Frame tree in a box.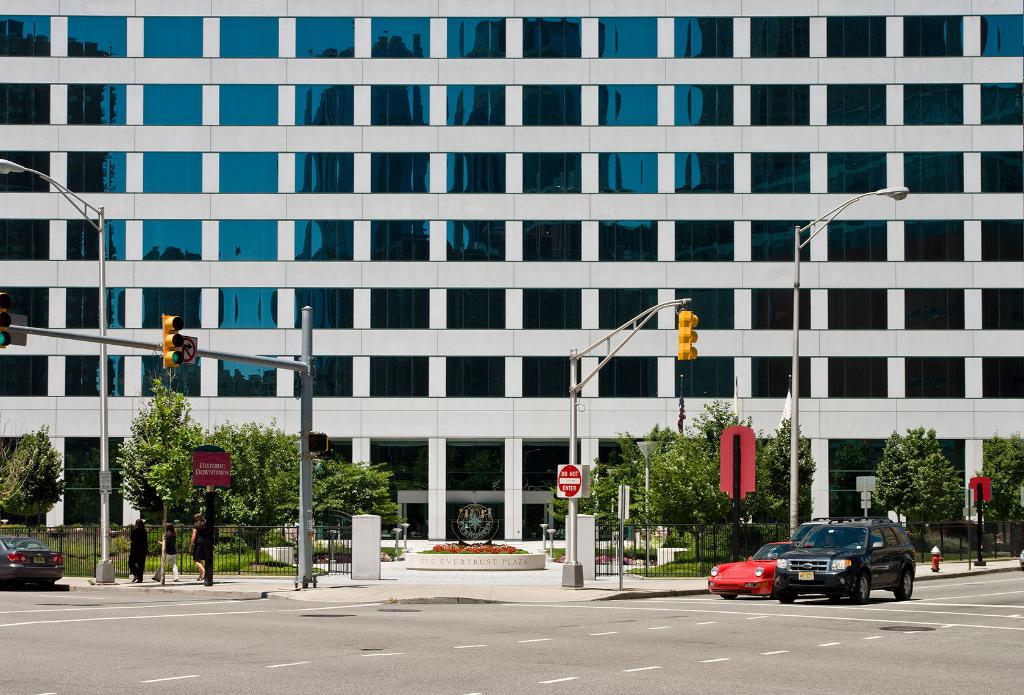
bbox=[116, 404, 221, 576].
